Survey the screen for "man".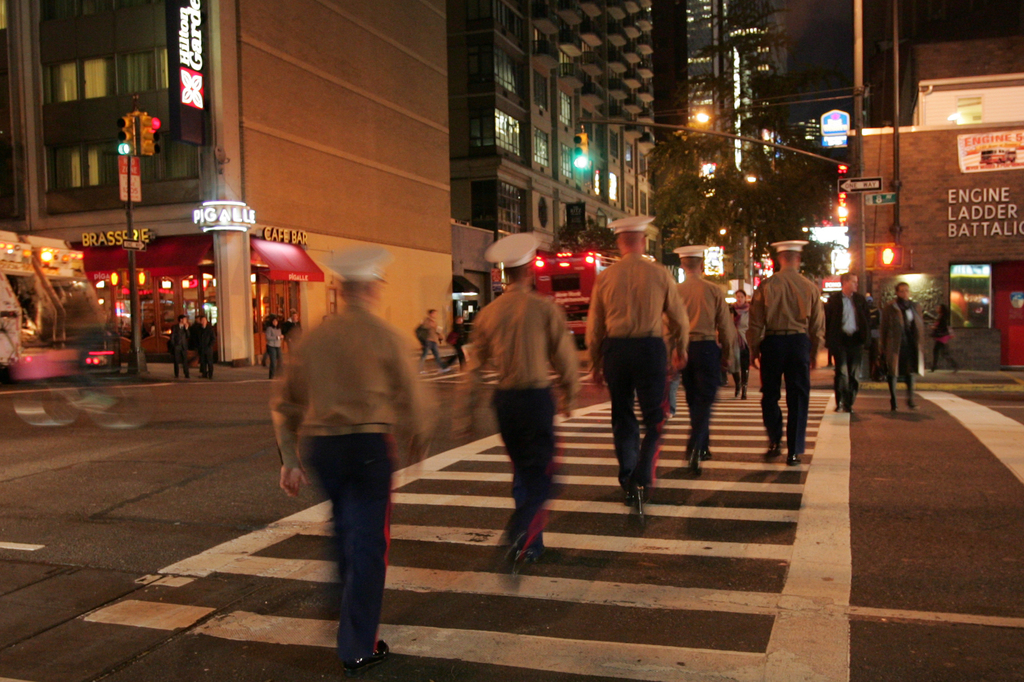
Survey found: (x1=168, y1=315, x2=191, y2=379).
